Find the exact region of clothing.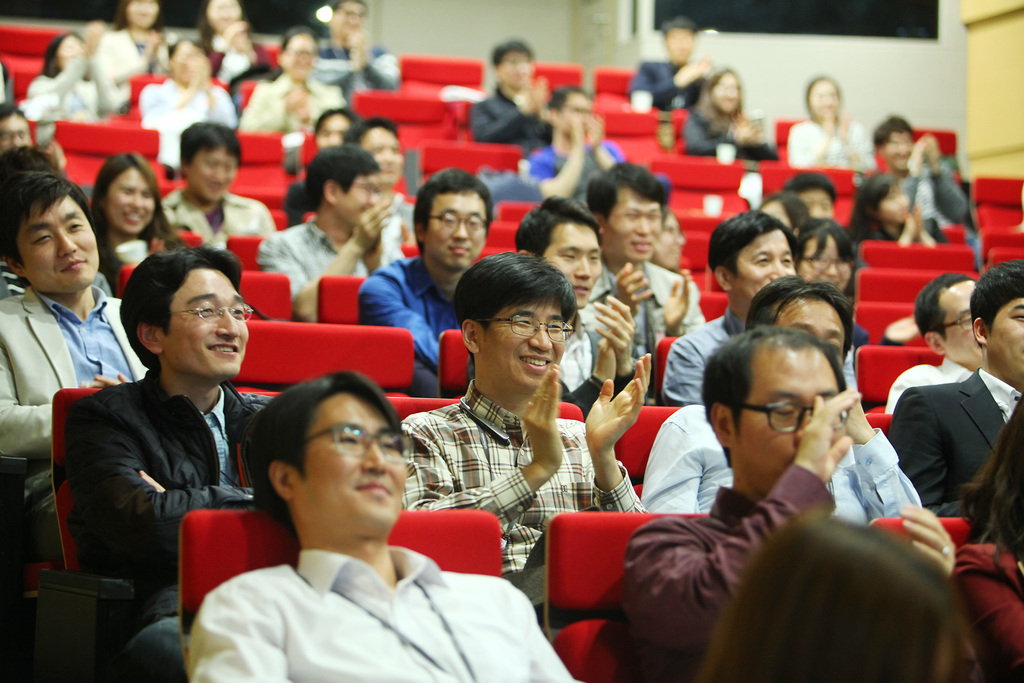
Exact region: Rect(688, 96, 775, 159).
